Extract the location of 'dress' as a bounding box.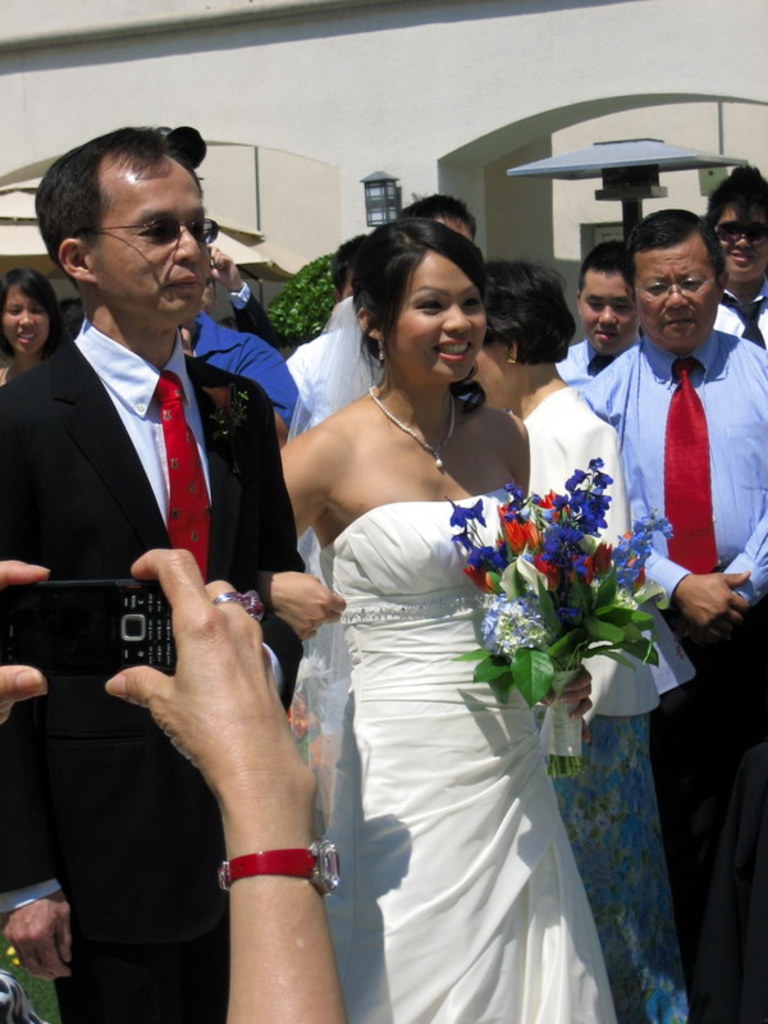
box=[291, 490, 623, 1023].
